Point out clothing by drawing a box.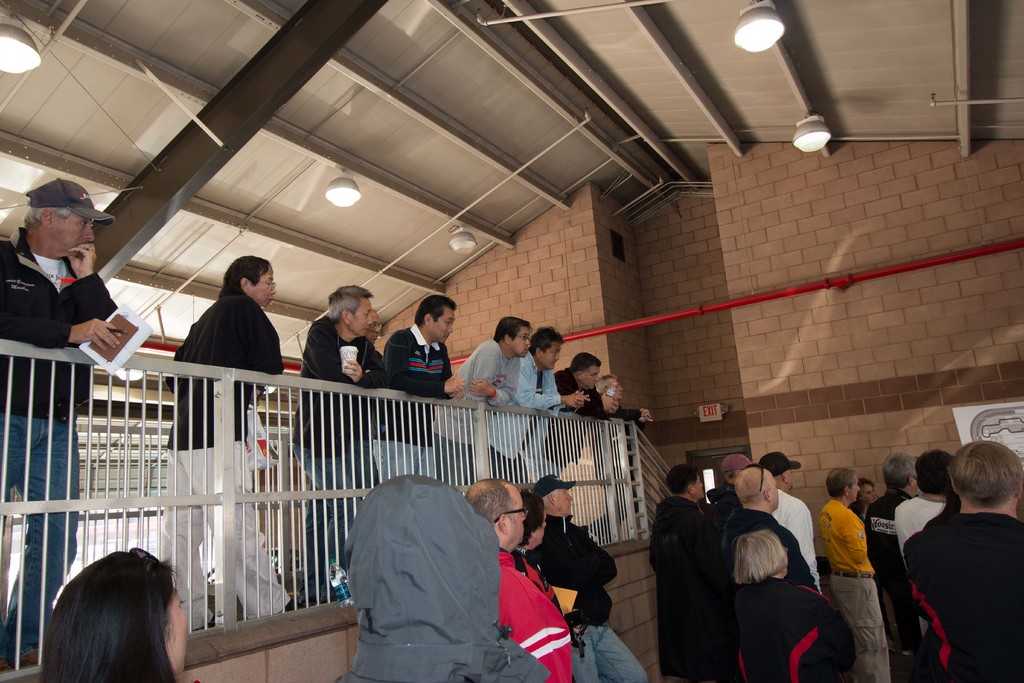
[left=648, top=493, right=732, bottom=680].
